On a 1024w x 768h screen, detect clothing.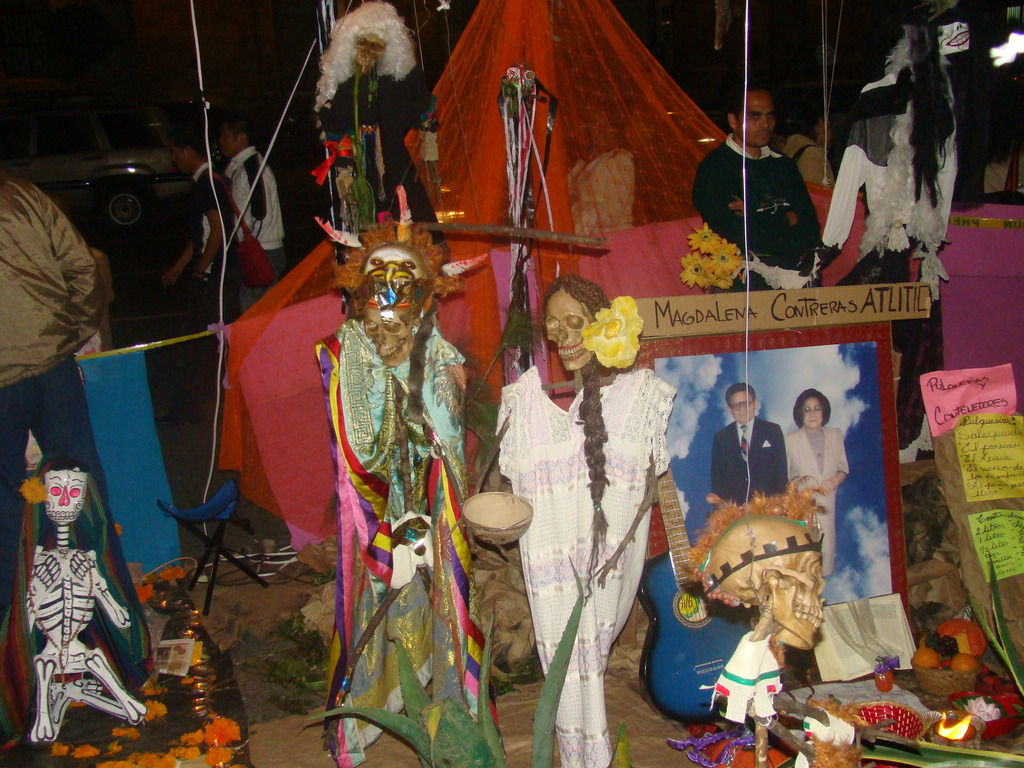
821/71/960/248.
